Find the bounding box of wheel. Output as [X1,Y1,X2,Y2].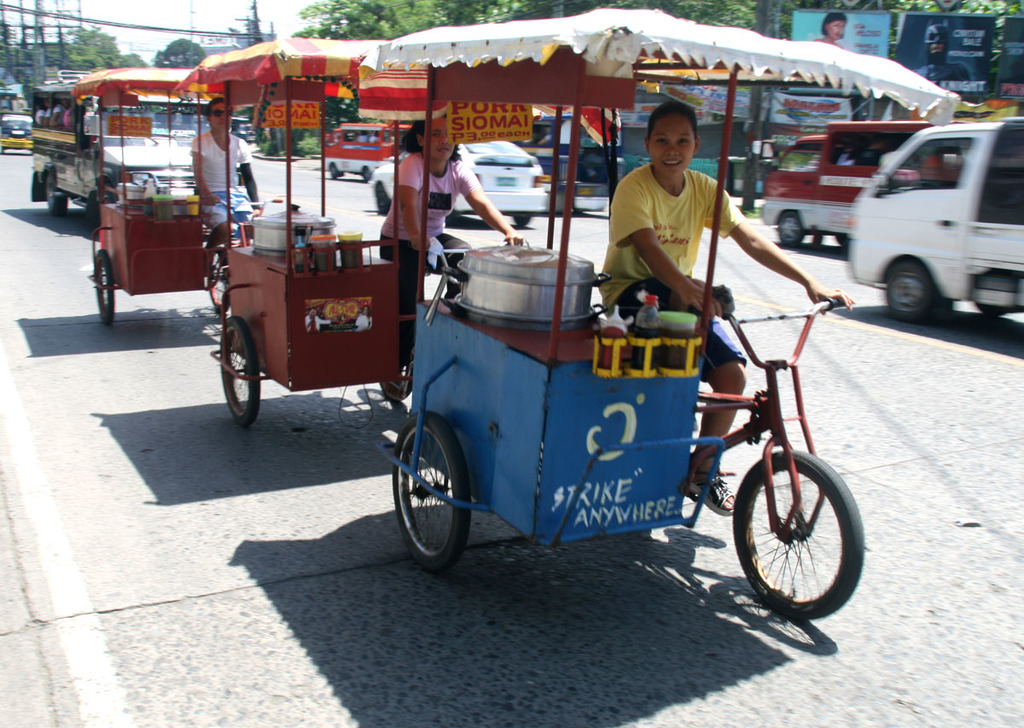
[329,166,336,180].
